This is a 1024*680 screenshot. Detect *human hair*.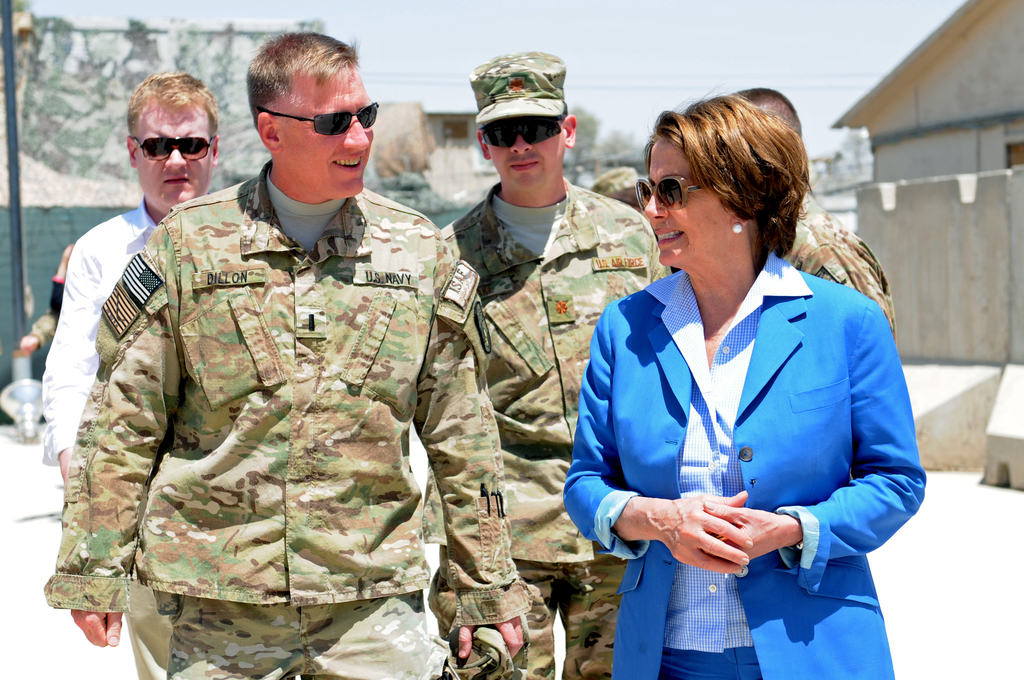
left=646, top=88, right=811, bottom=274.
